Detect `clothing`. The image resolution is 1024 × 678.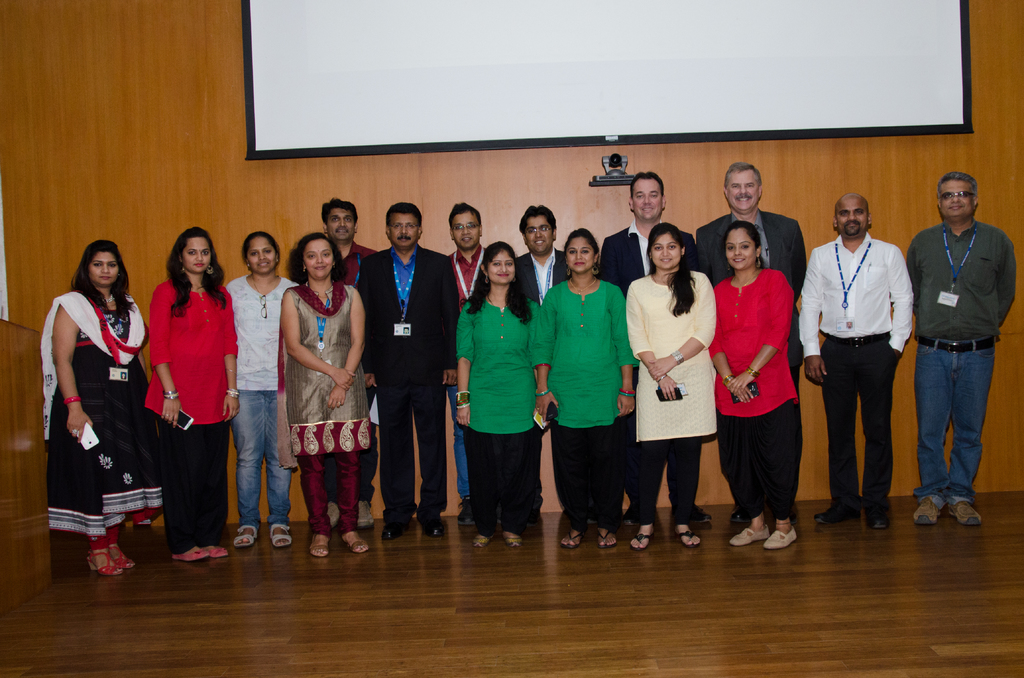
select_region(916, 223, 1018, 492).
